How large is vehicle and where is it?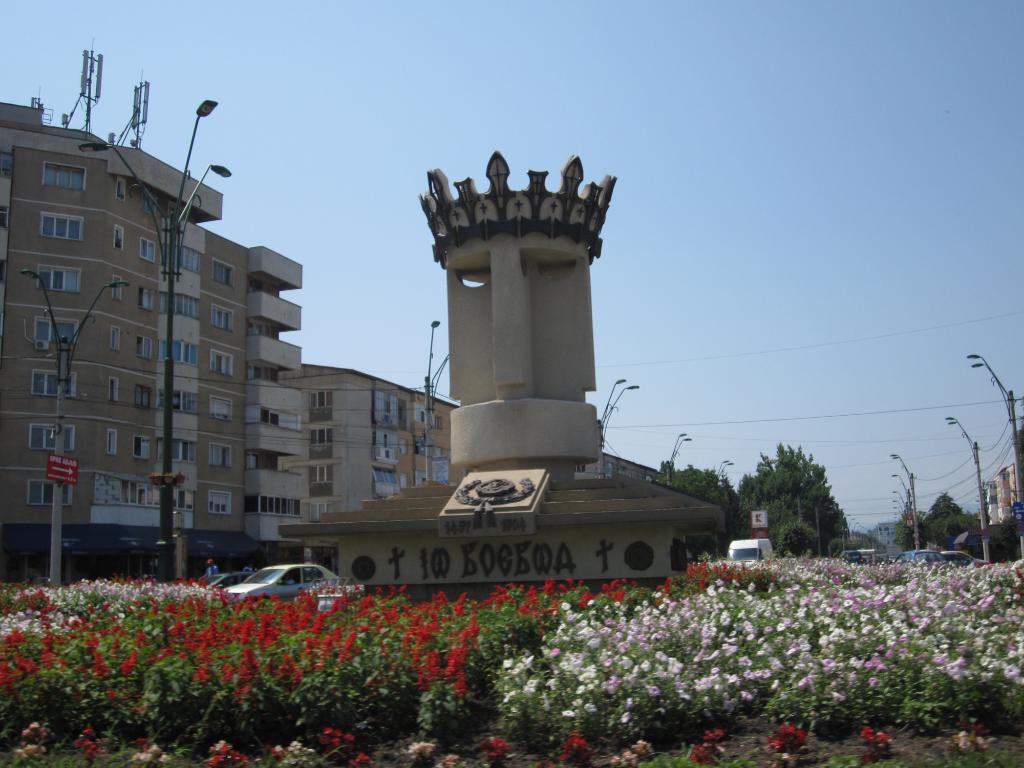
Bounding box: (left=891, top=550, right=945, bottom=567).
